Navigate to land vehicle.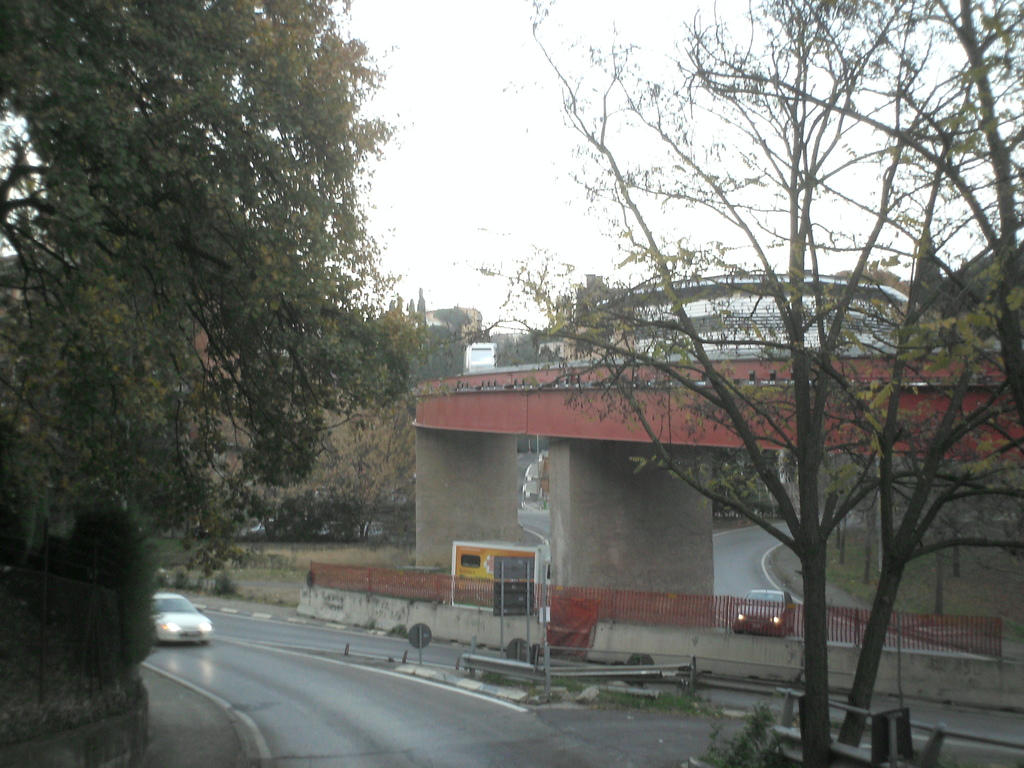
Navigation target: <region>733, 587, 794, 635</region>.
